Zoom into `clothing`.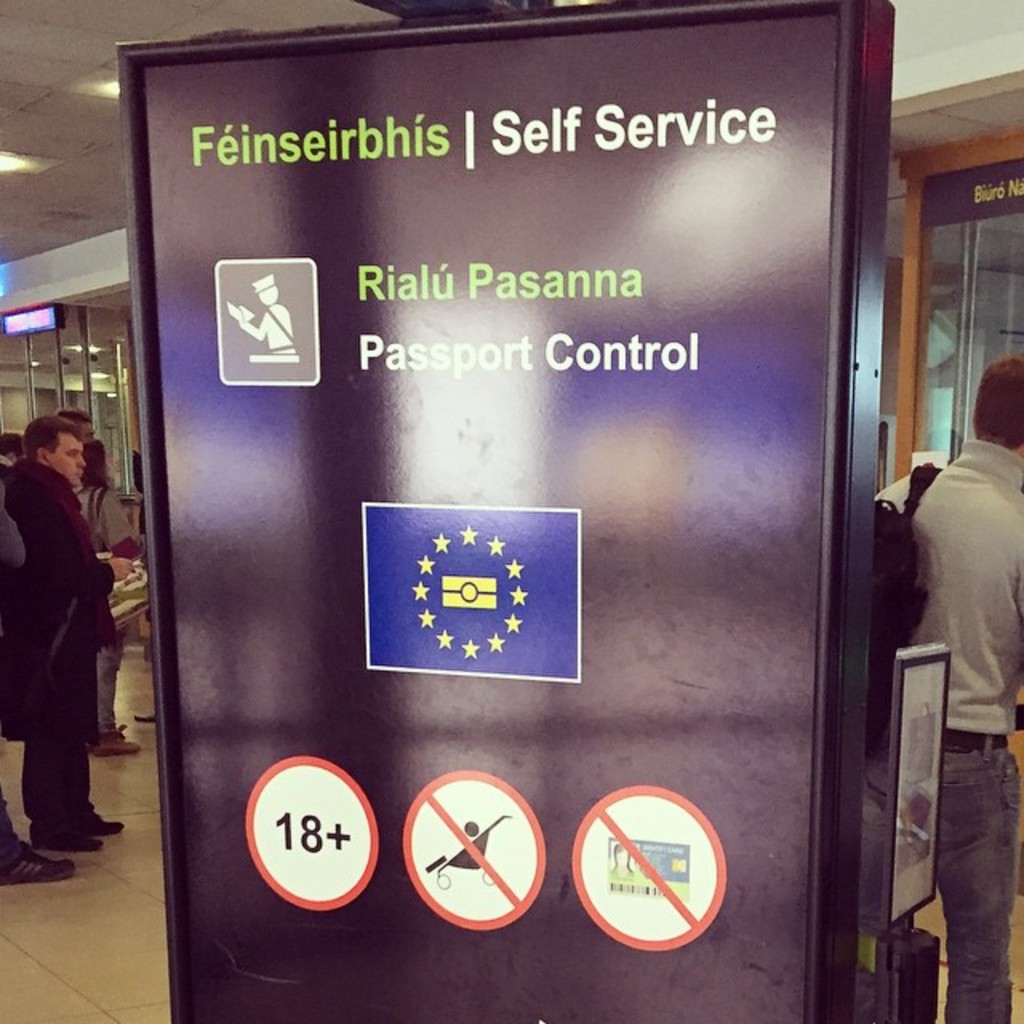
Zoom target: pyautogui.locateOnScreen(94, 469, 141, 747).
